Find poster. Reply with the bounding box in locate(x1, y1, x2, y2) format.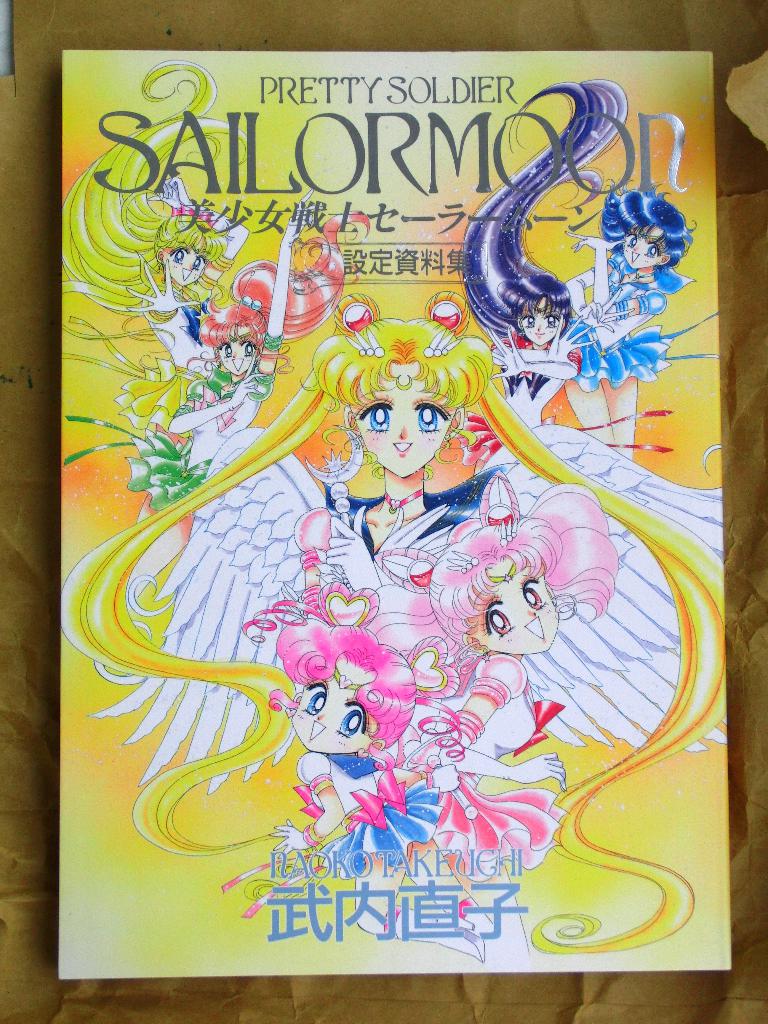
locate(61, 50, 728, 981).
